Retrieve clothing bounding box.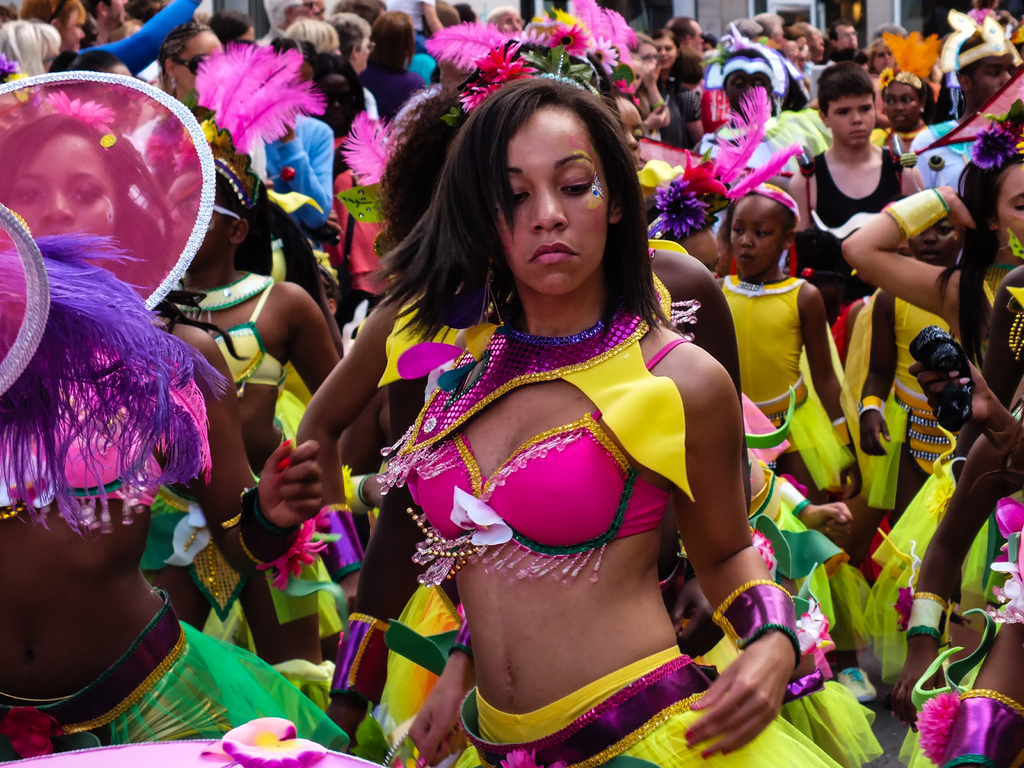
Bounding box: x1=410, y1=339, x2=697, y2=579.
